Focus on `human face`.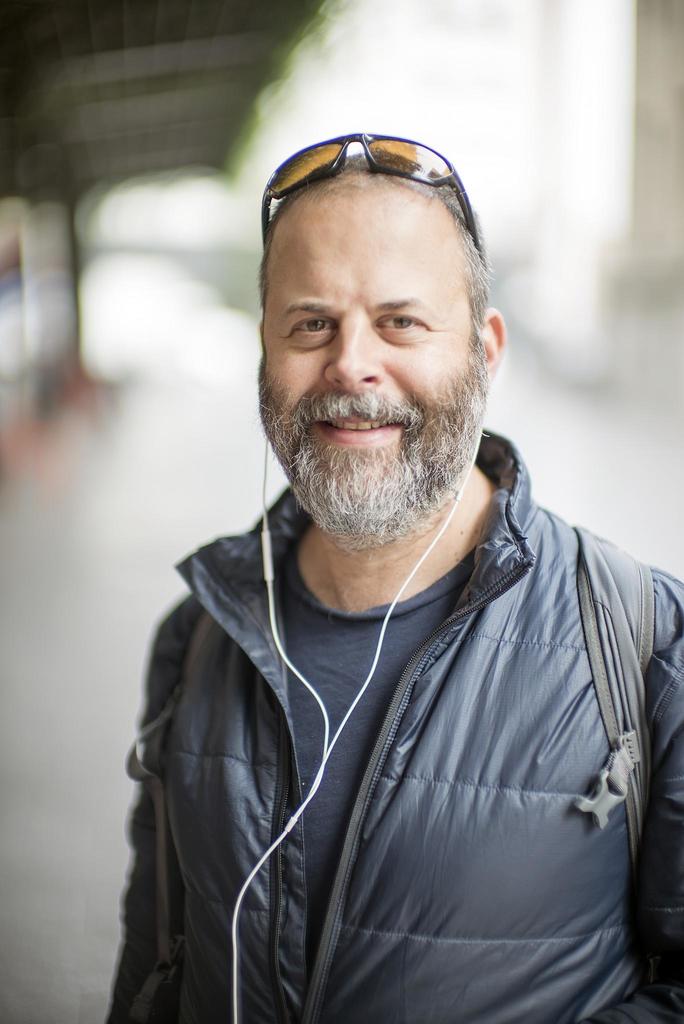
Focused at (left=260, top=189, right=487, bottom=534).
